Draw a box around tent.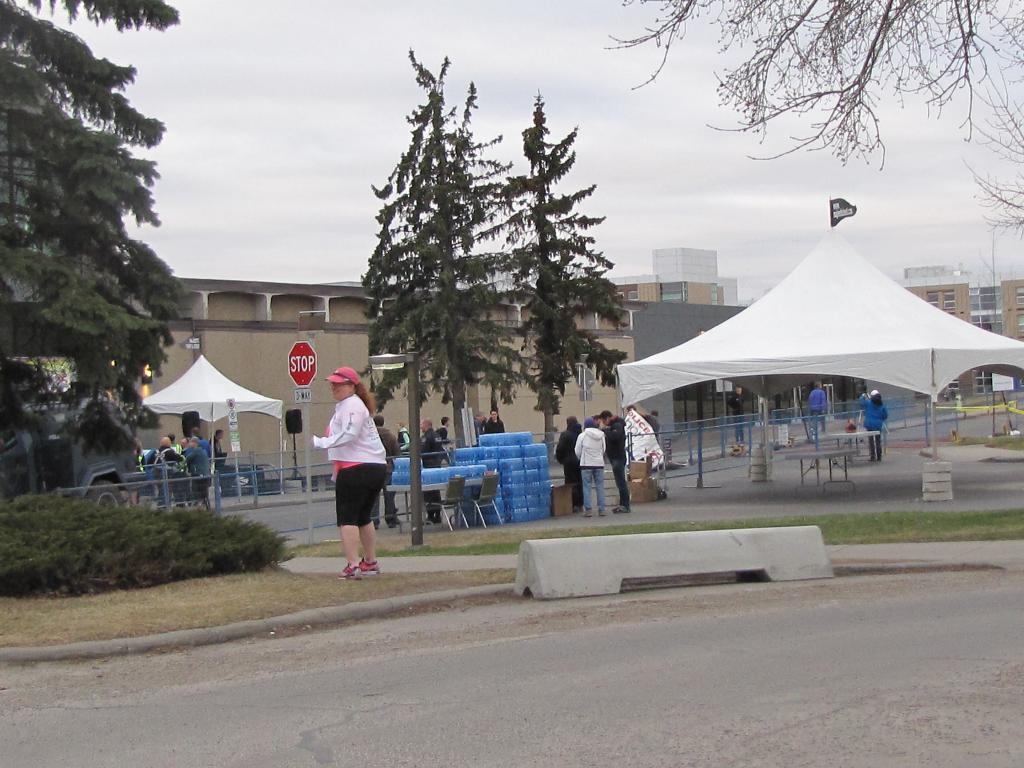
pyautogui.locateOnScreen(618, 220, 1007, 483).
